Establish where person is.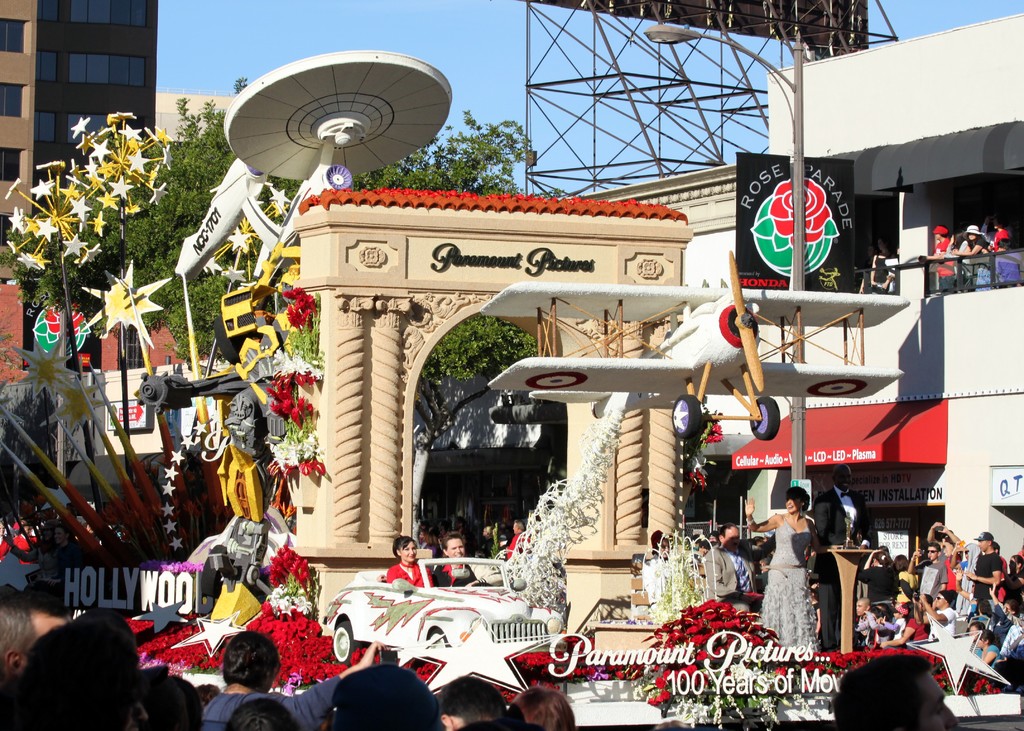
Established at 776:488:836:657.
